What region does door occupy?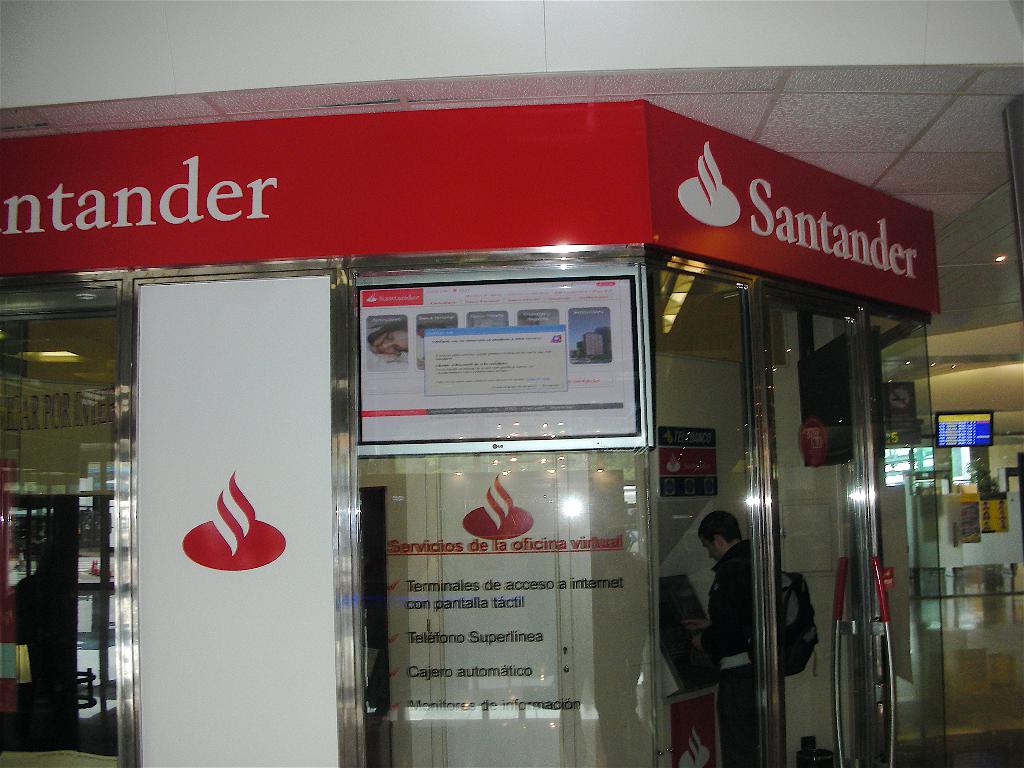
{"left": 762, "top": 287, "right": 895, "bottom": 767}.
